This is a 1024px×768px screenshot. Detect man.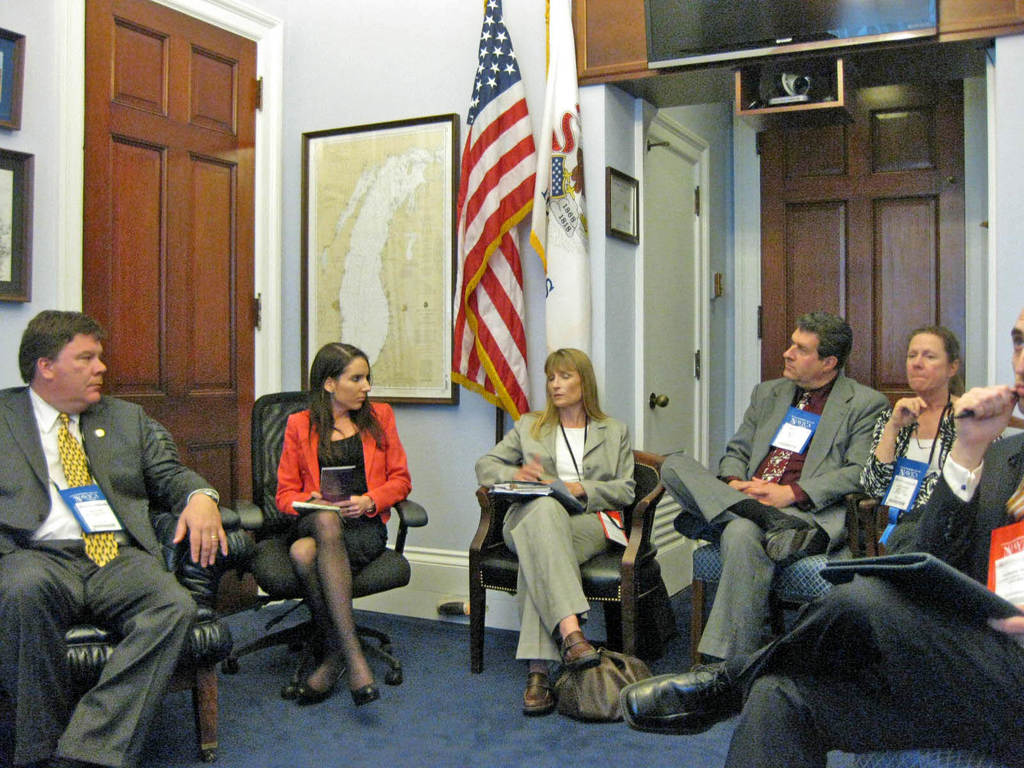
660:314:892:662.
